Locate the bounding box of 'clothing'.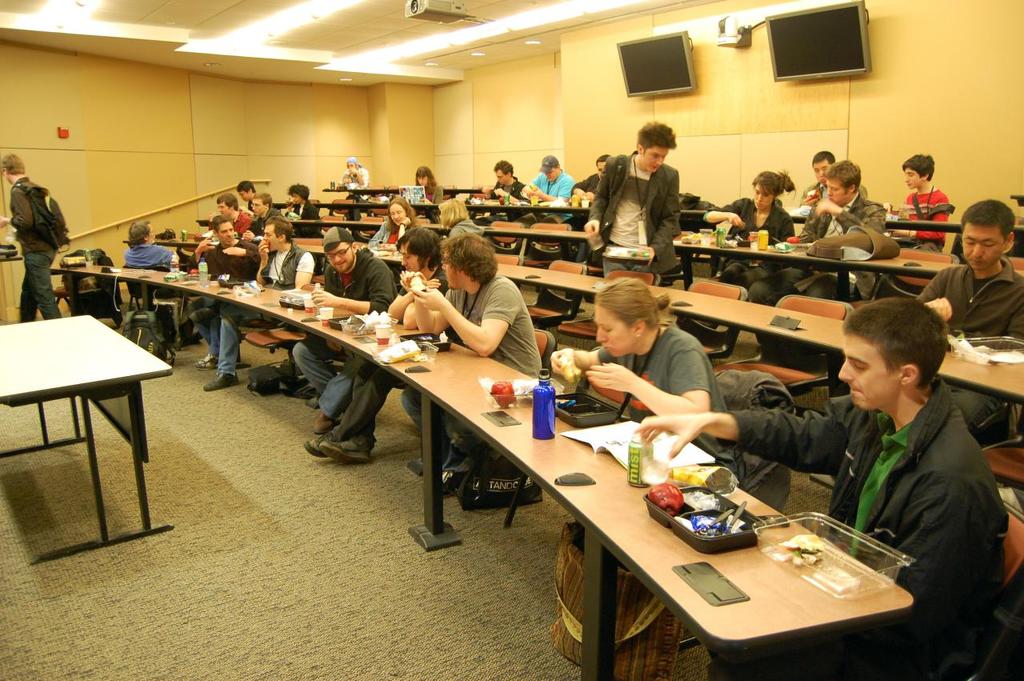
Bounding box: <box>710,199,799,270</box>.
